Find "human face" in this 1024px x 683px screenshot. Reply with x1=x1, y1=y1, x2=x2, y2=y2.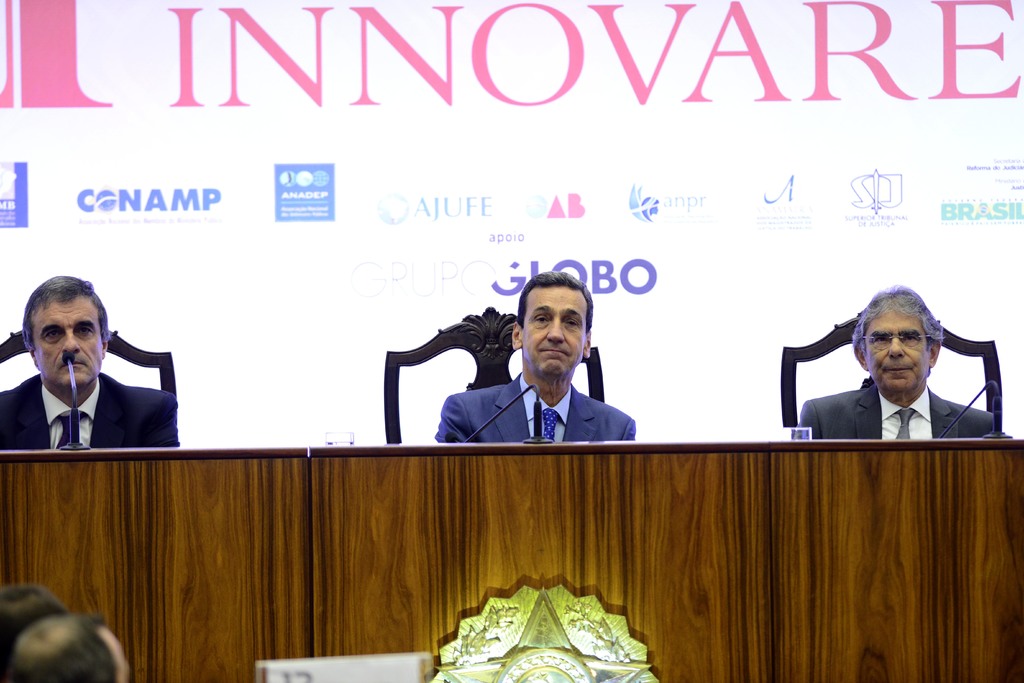
x1=31, y1=294, x2=104, y2=391.
